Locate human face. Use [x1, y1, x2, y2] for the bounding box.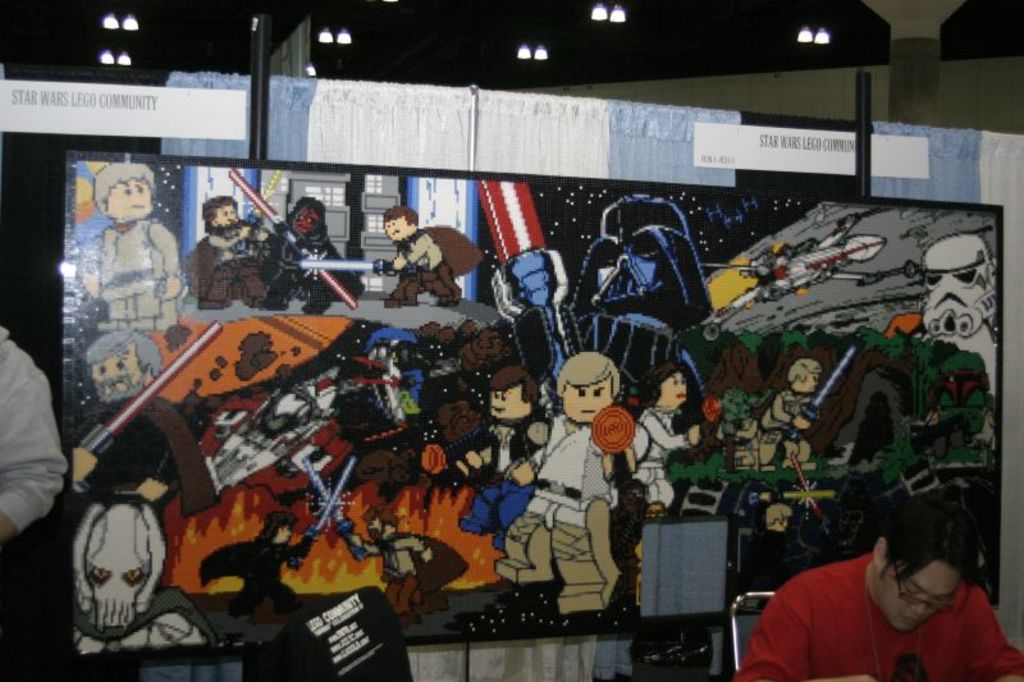
[874, 562, 957, 628].
